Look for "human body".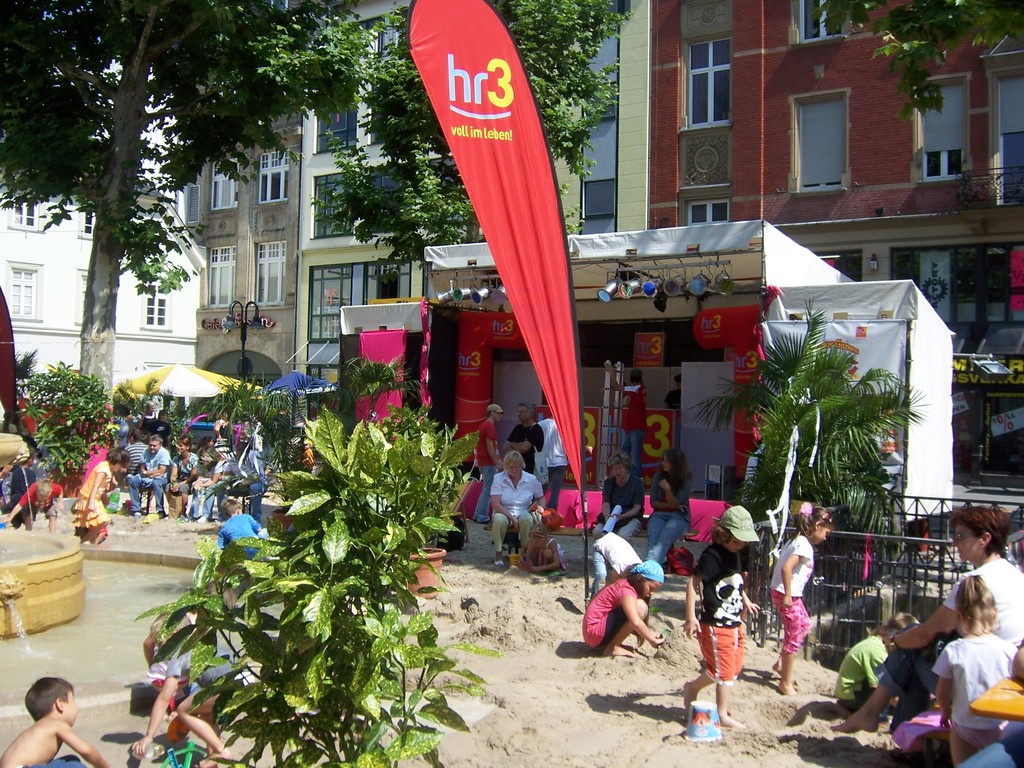
Found: [left=612, top=357, right=646, bottom=479].
